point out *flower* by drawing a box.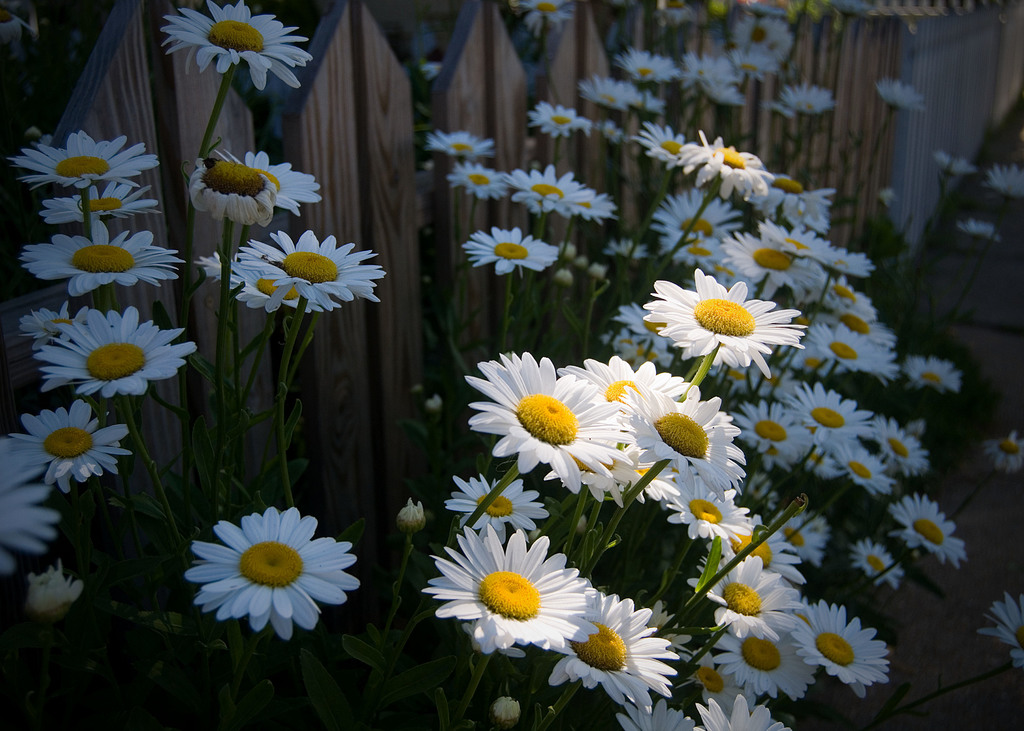
box(161, 0, 308, 87).
